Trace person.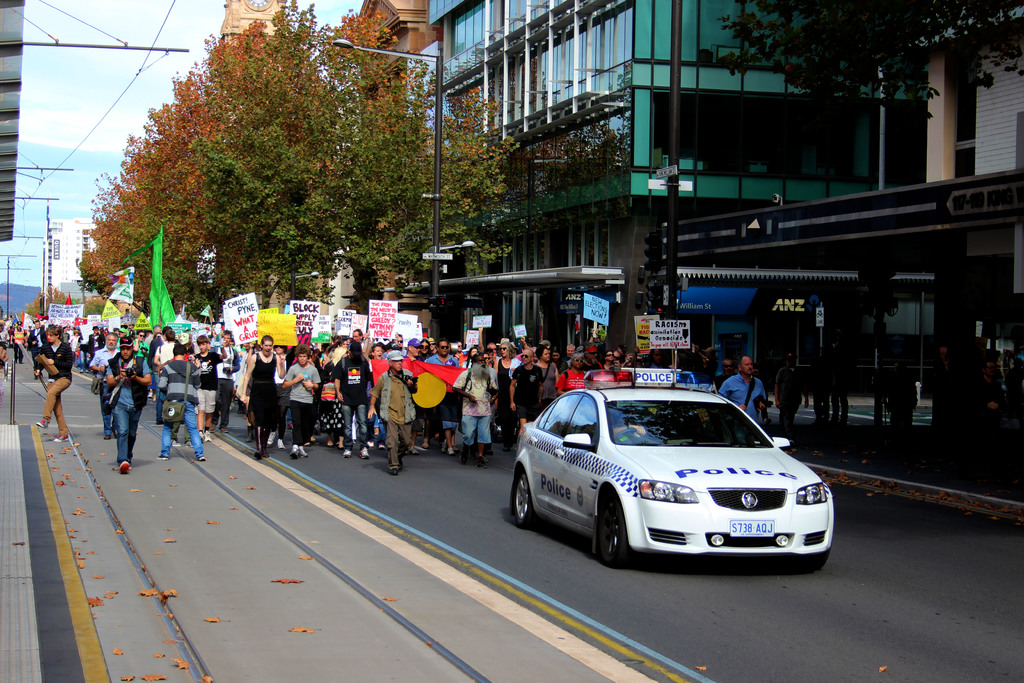
Traced to l=368, t=351, r=417, b=476.
